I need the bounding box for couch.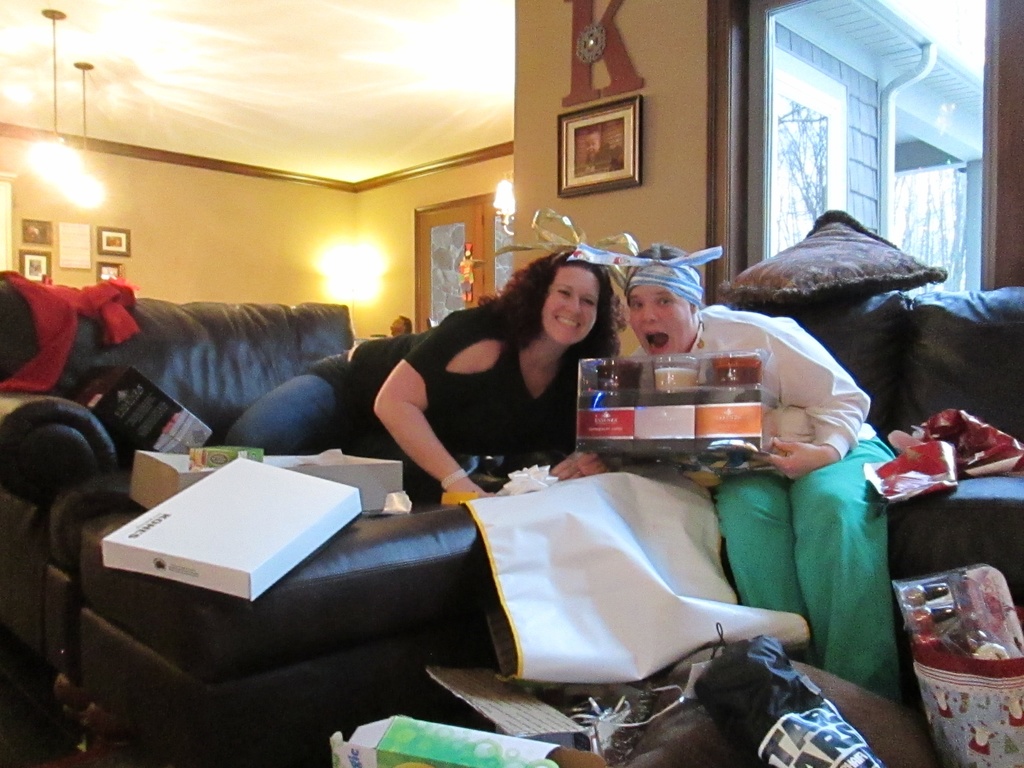
Here it is: <bbox>0, 284, 1023, 767</bbox>.
